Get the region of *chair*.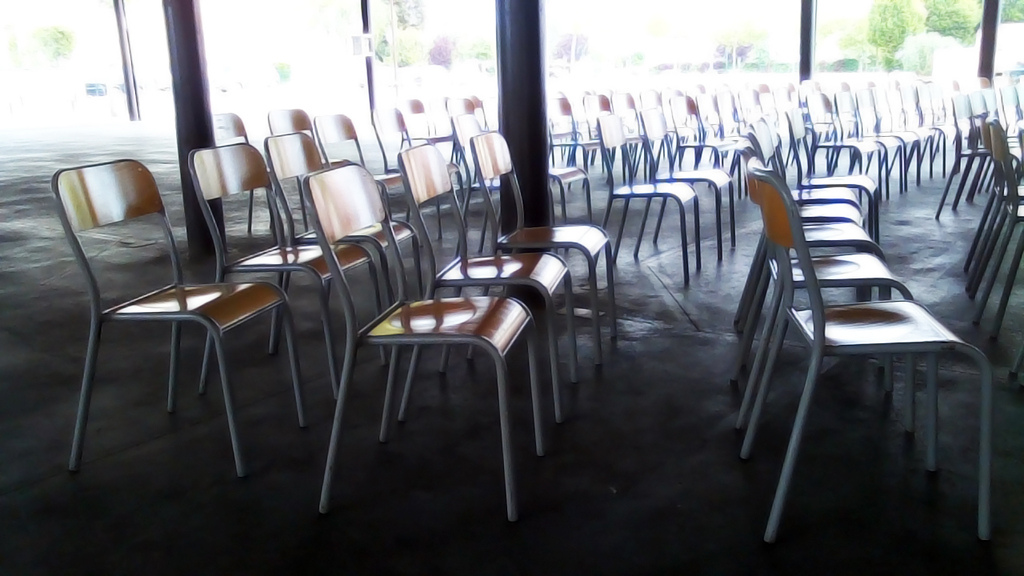
<box>38,134,281,476</box>.
